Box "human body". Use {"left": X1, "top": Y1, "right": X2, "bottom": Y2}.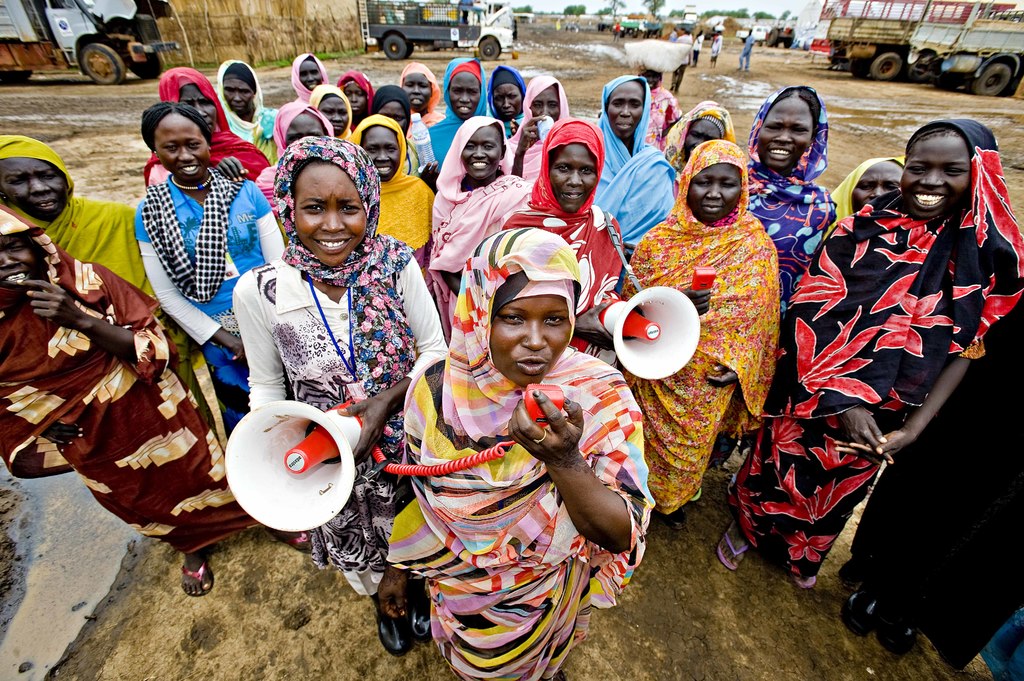
{"left": 256, "top": 98, "right": 330, "bottom": 228}.
